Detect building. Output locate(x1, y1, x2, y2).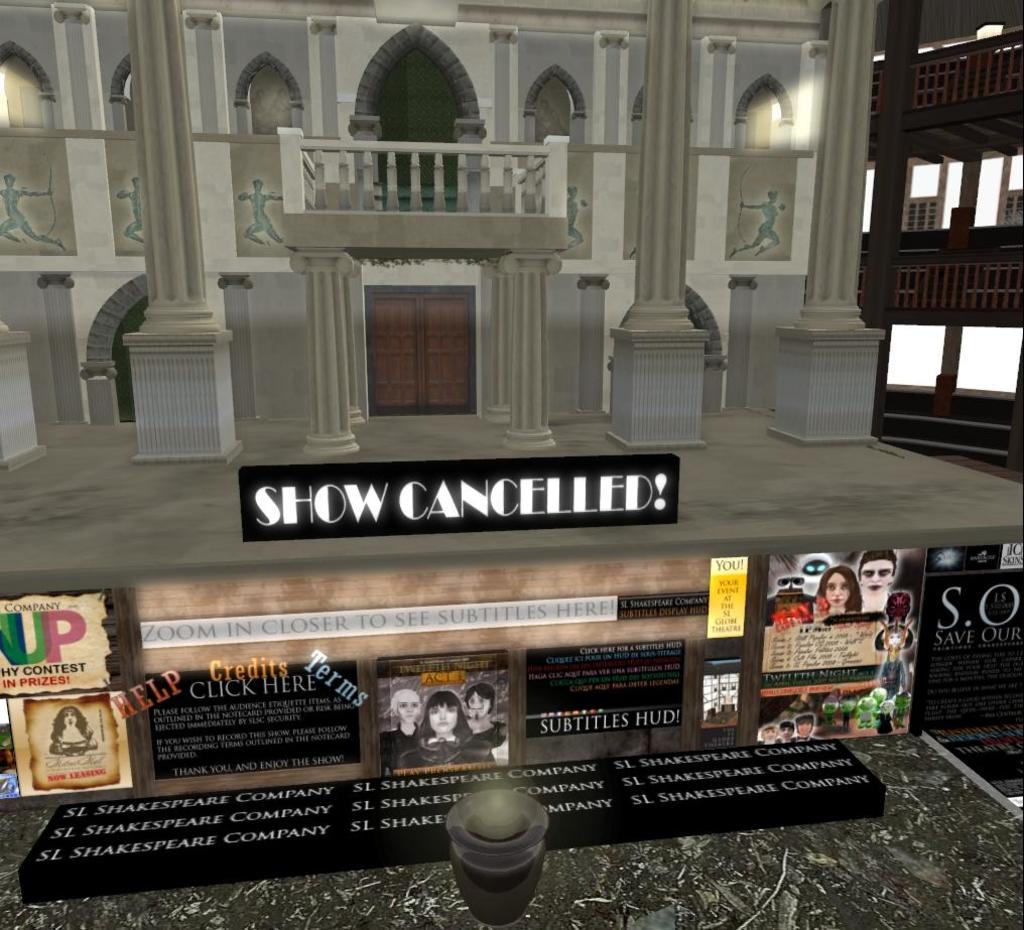
locate(0, 0, 1023, 929).
